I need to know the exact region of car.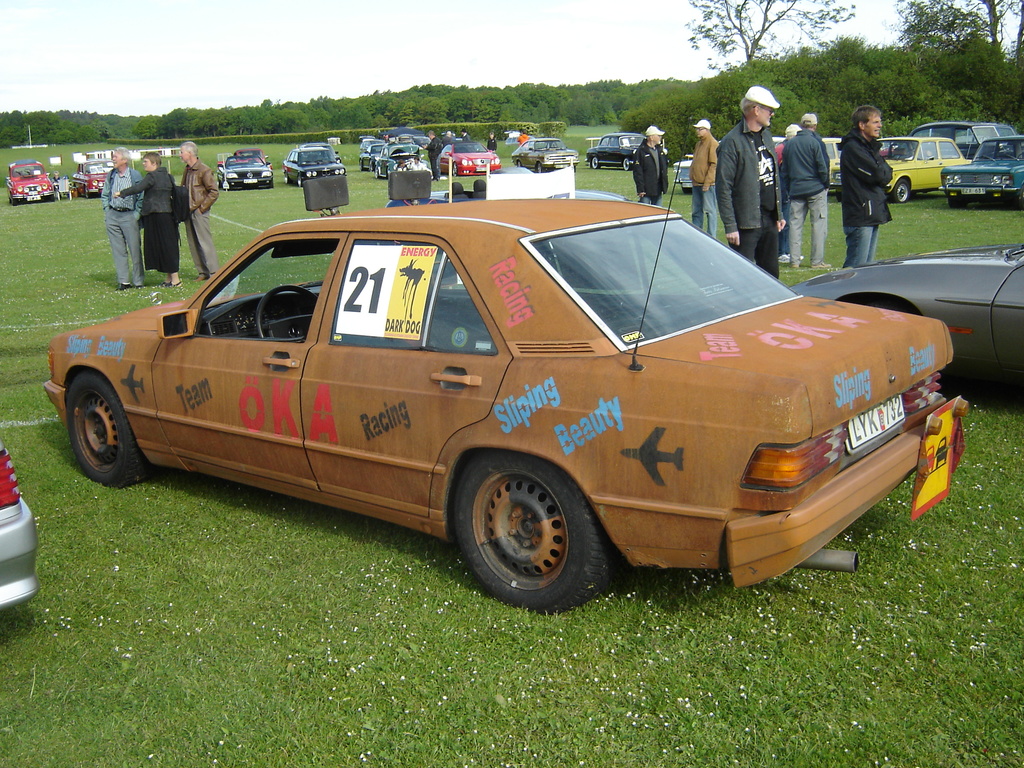
Region: [x1=218, y1=155, x2=275, y2=193].
